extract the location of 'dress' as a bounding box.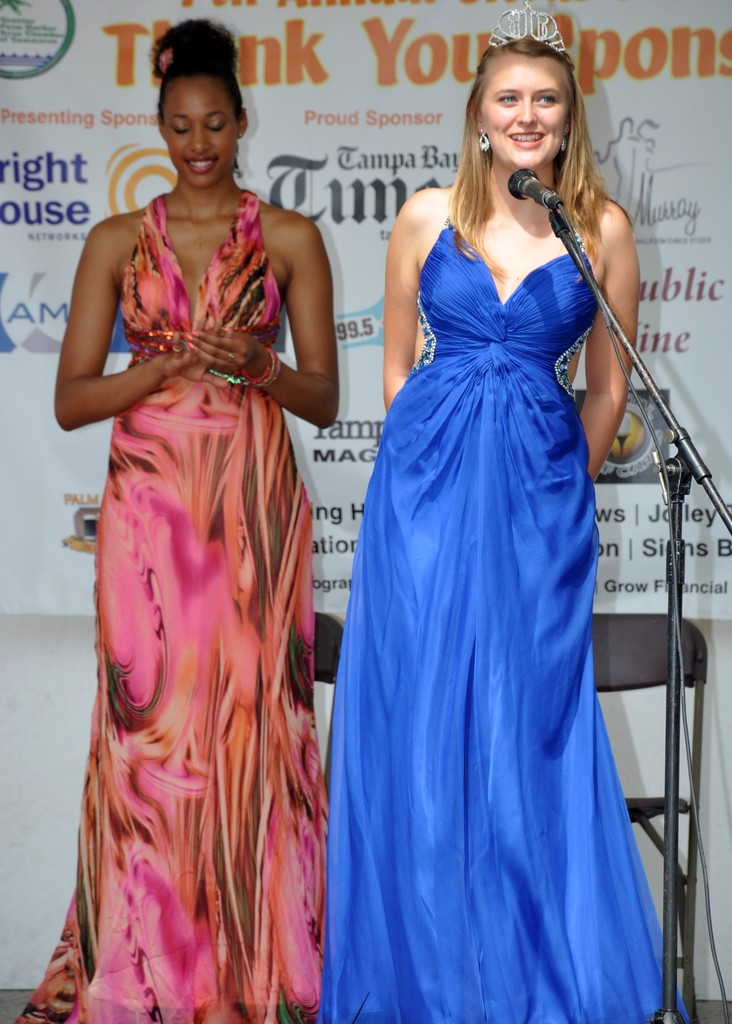
[325,218,689,1022].
